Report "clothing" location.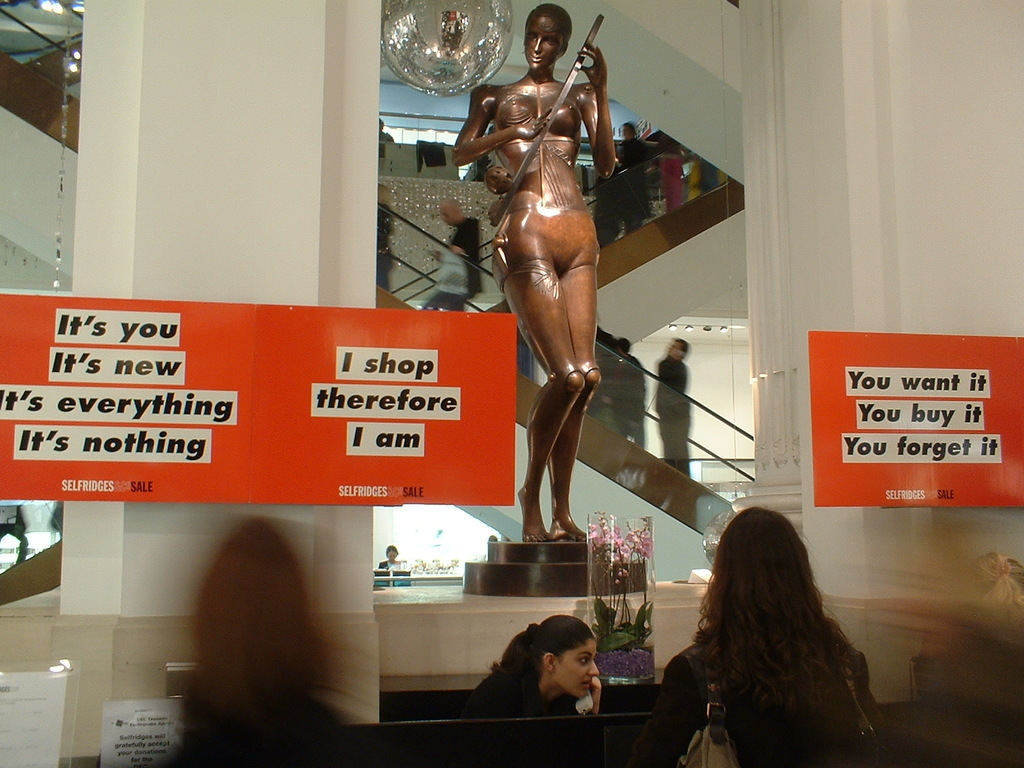
Report: [left=456, top=648, right=576, bottom=718].
